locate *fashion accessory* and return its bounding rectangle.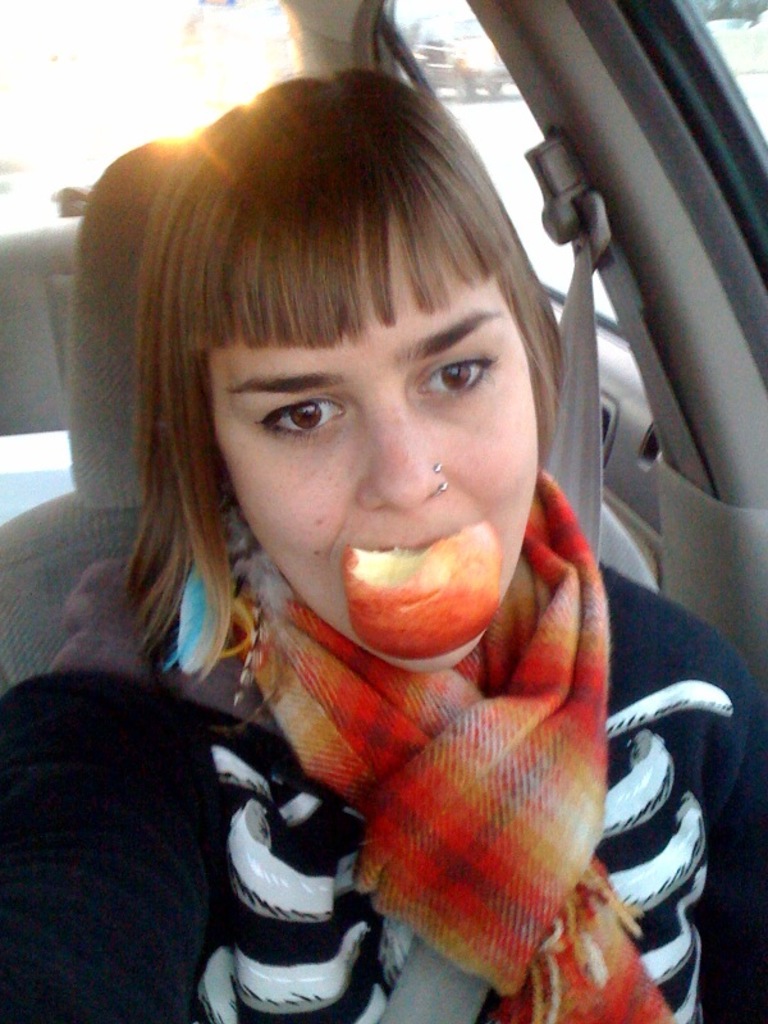
(435, 463, 445, 497).
